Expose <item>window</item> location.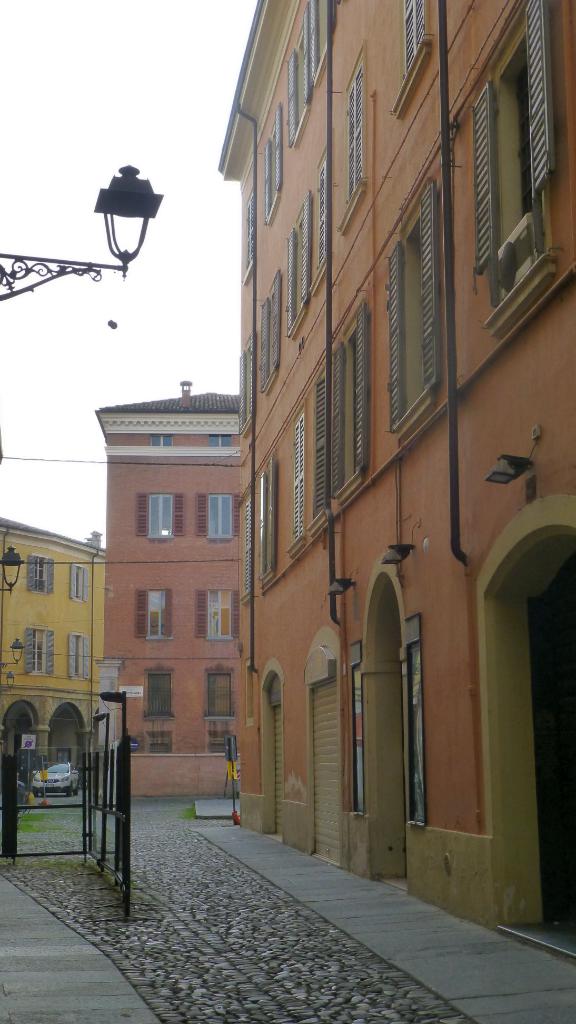
Exposed at [left=238, top=342, right=257, bottom=435].
